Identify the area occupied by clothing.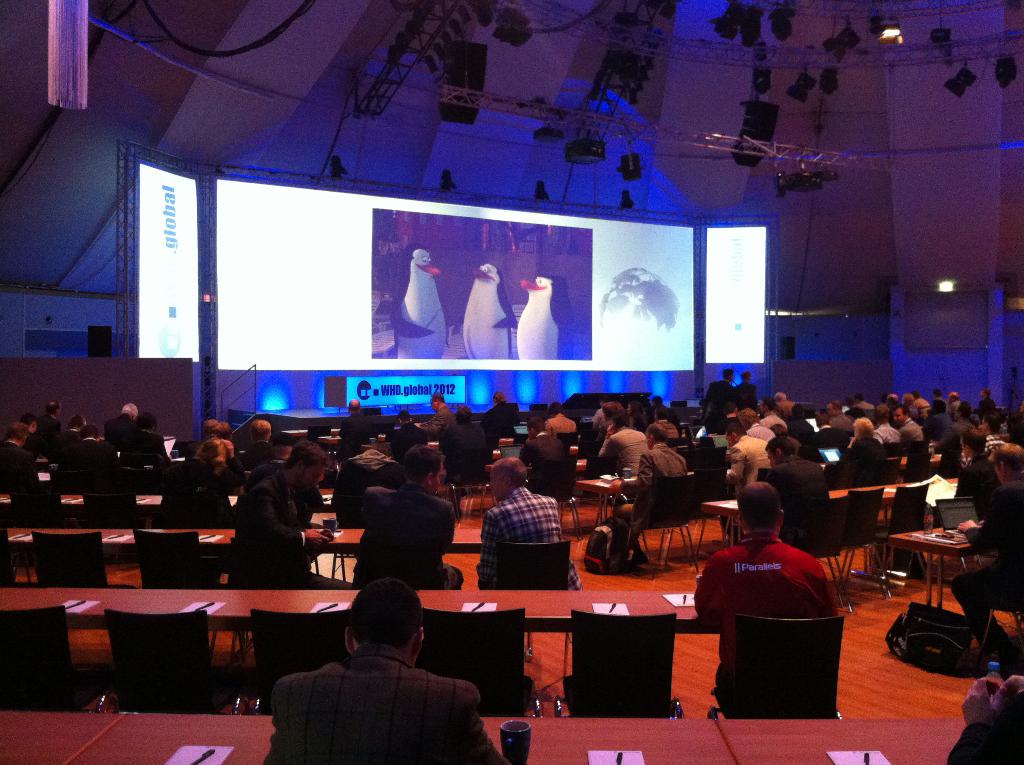
Area: [899,415,924,445].
